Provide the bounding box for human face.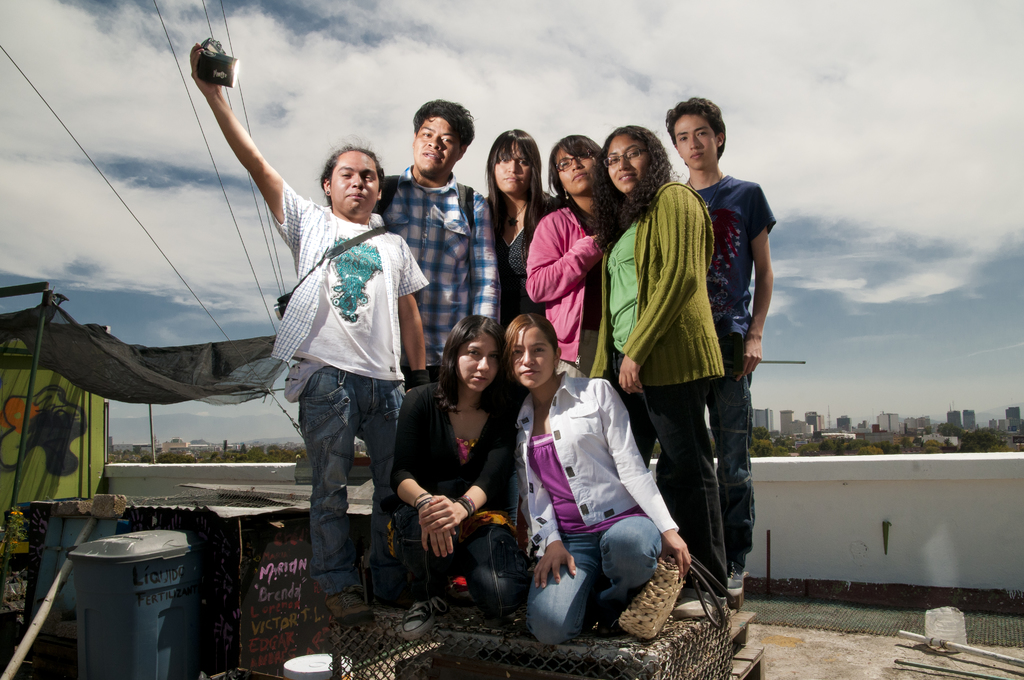
[left=607, top=136, right=649, bottom=193].
